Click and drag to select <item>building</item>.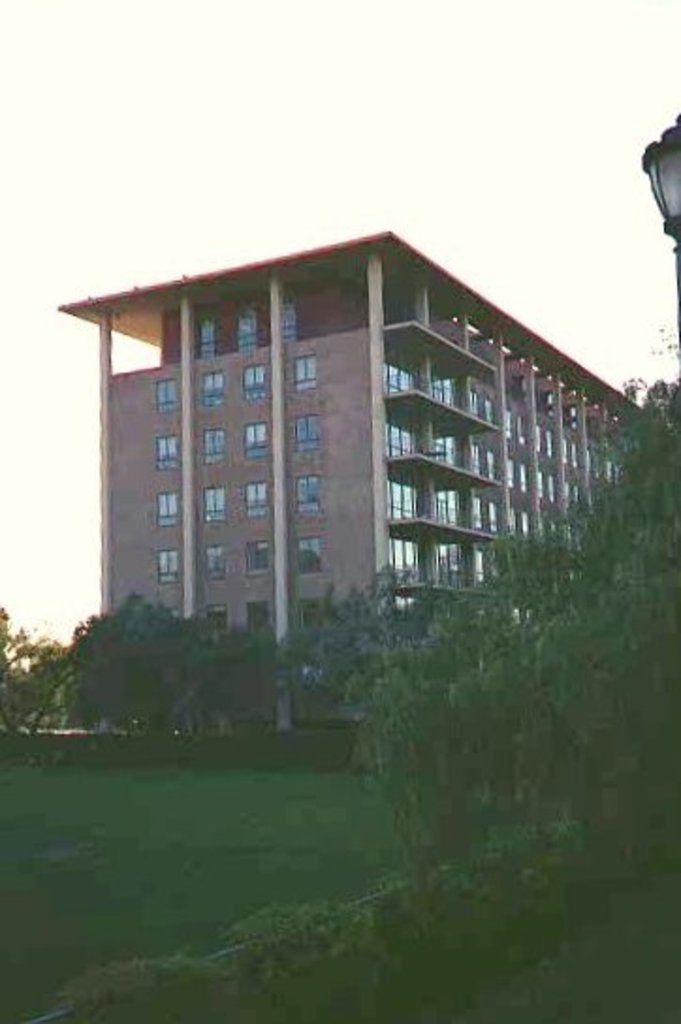
Selection: <region>51, 232, 655, 740</region>.
